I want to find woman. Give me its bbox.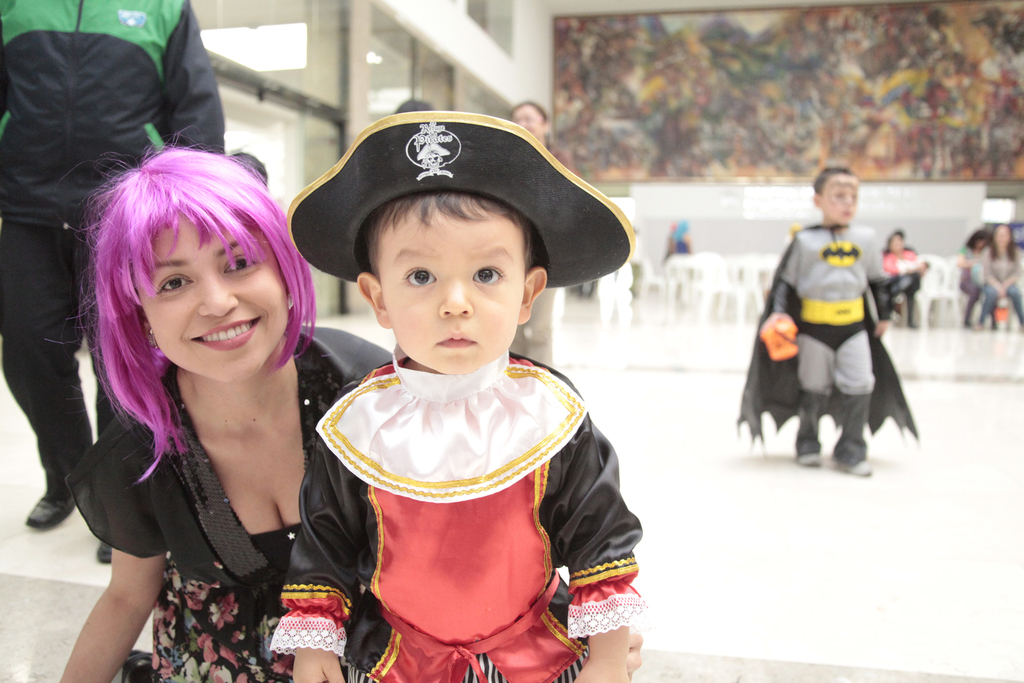
Rect(511, 99, 576, 368).
